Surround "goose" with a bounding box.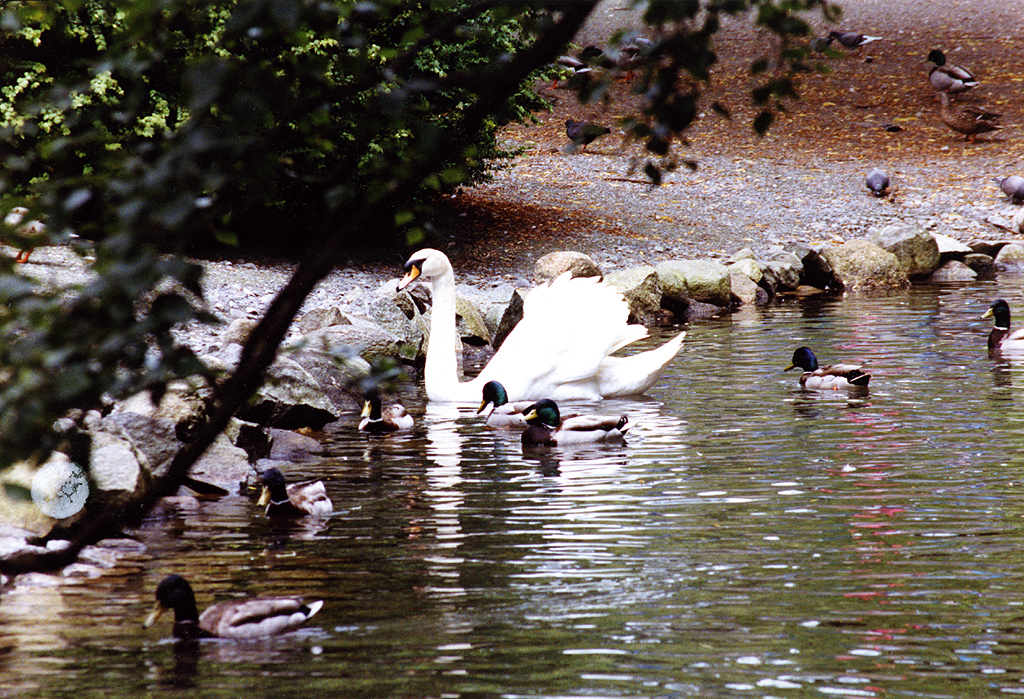
BBox(397, 244, 697, 407).
